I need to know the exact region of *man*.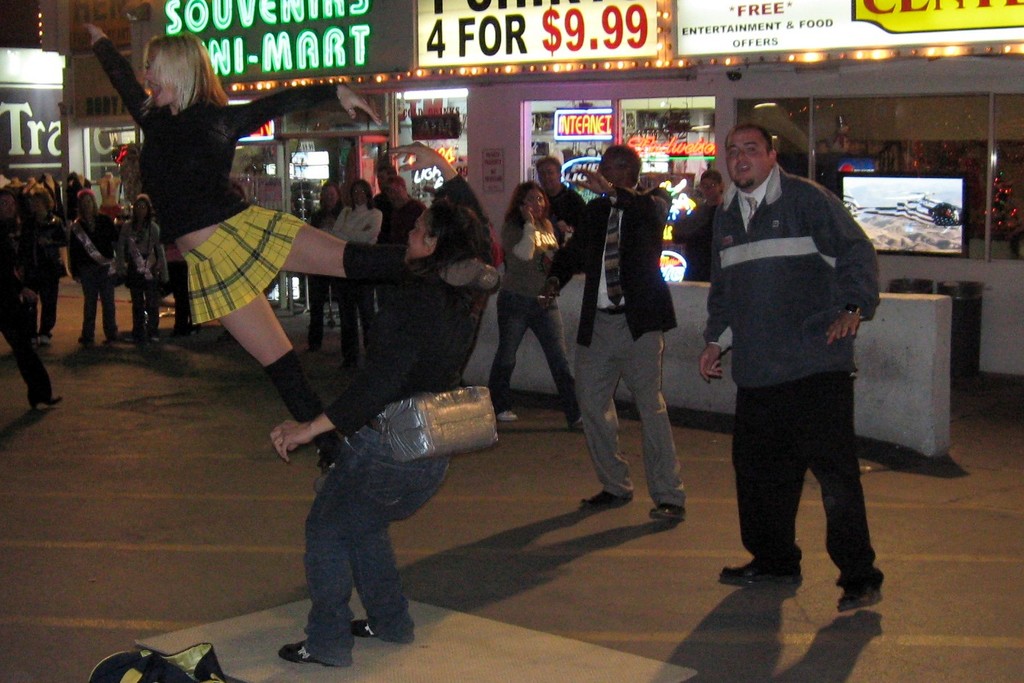
Region: 368, 166, 406, 331.
